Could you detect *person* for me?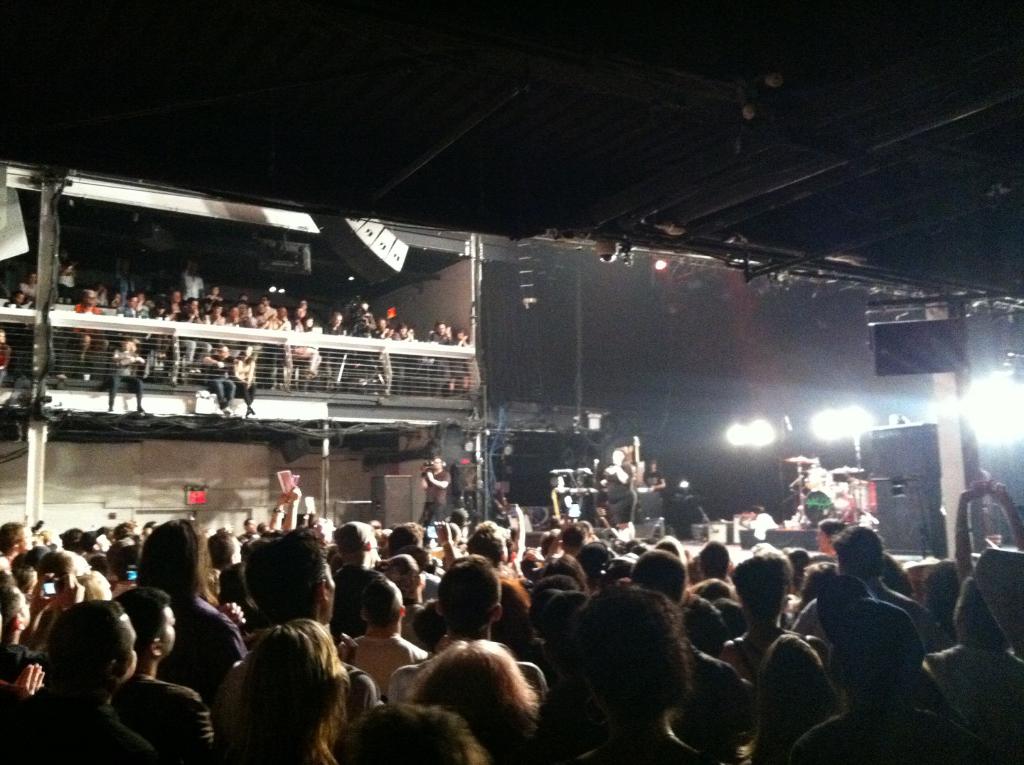
Detection result: bbox=(234, 346, 260, 419).
